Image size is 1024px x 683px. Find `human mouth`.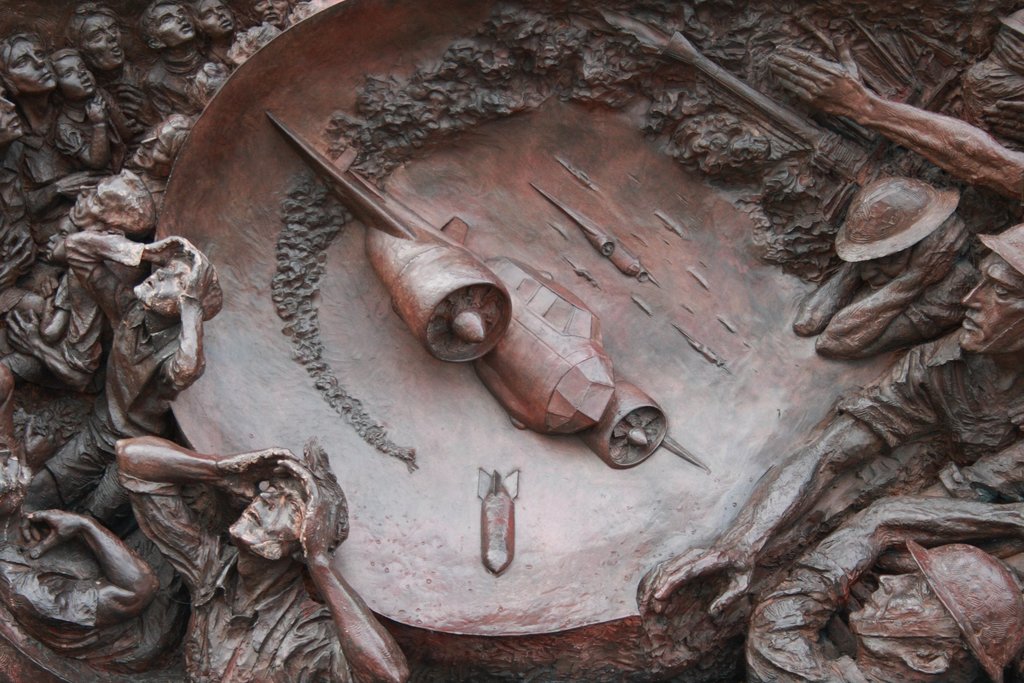
locate(872, 280, 887, 291).
